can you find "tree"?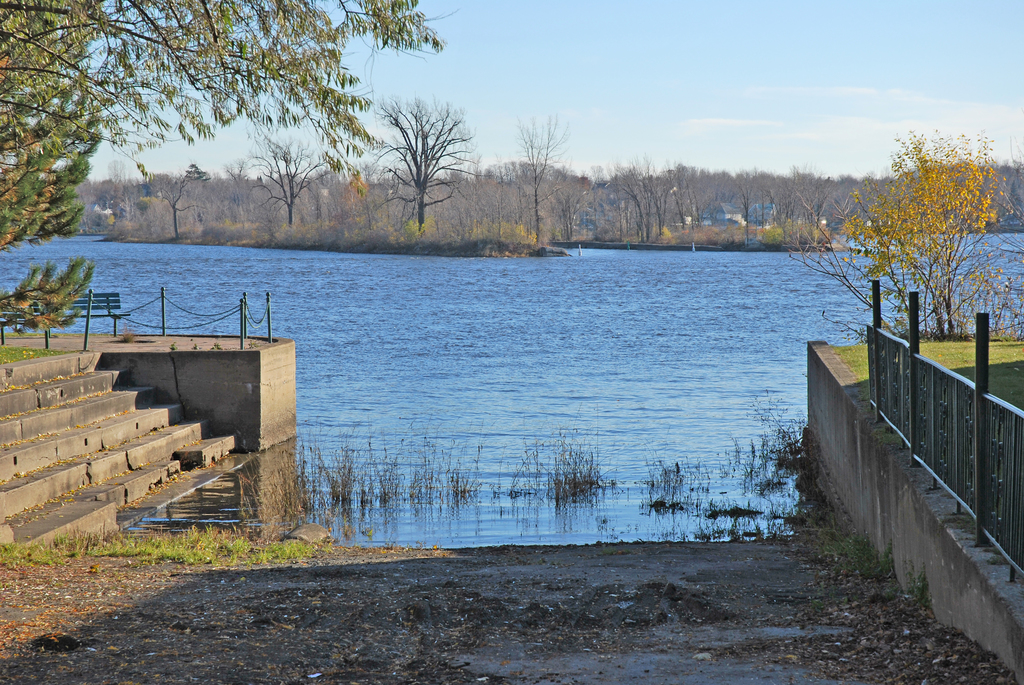
Yes, bounding box: bbox(610, 162, 655, 240).
